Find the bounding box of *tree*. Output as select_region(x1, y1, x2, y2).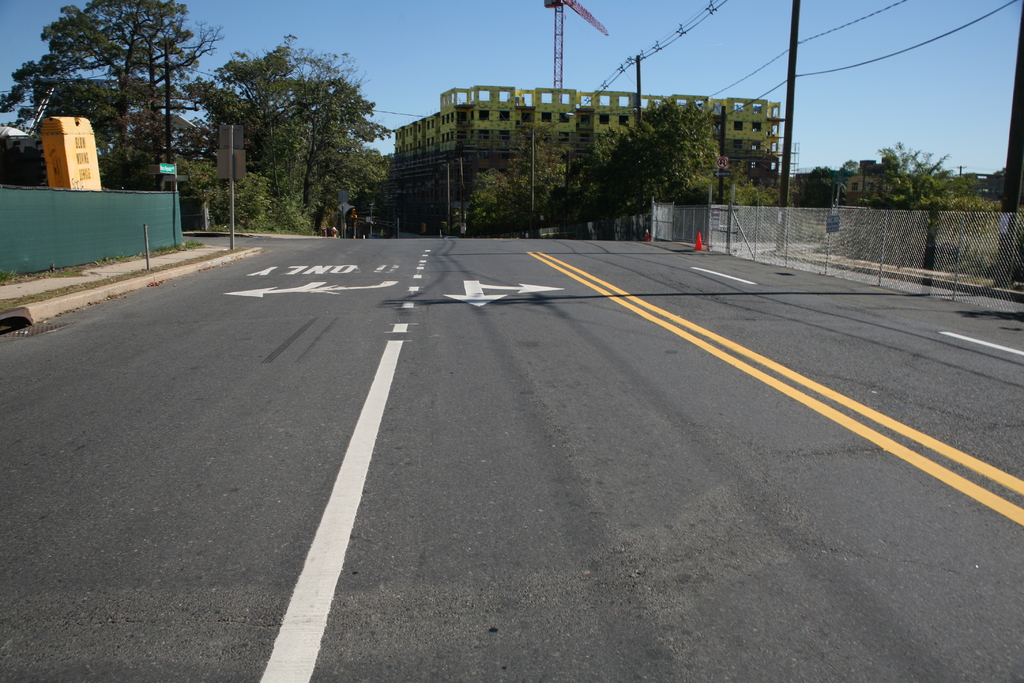
select_region(452, 174, 520, 229).
